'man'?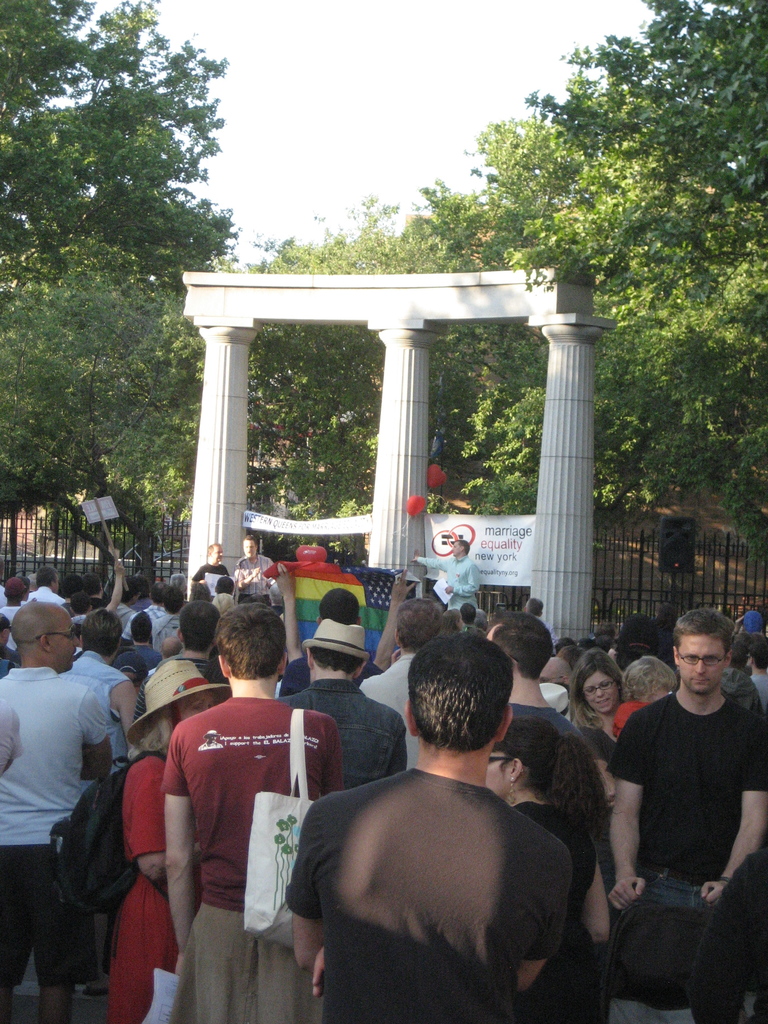
(left=355, top=595, right=450, bottom=767)
